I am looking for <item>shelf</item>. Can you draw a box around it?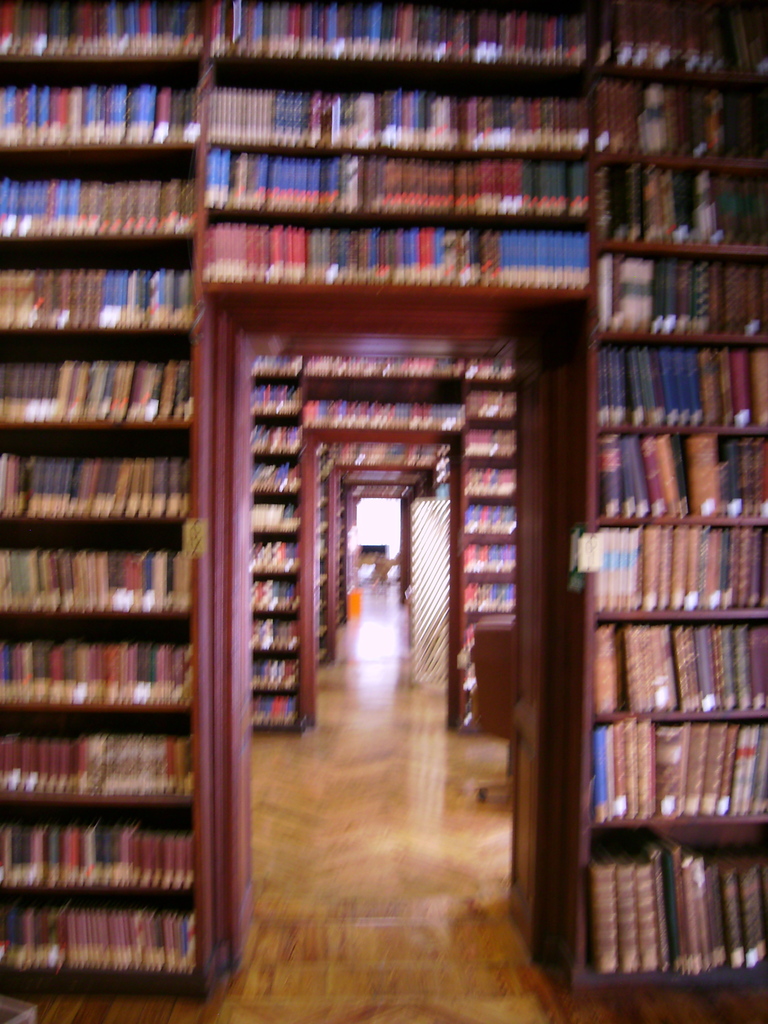
Sure, the bounding box is left=591, top=721, right=767, bottom=826.
